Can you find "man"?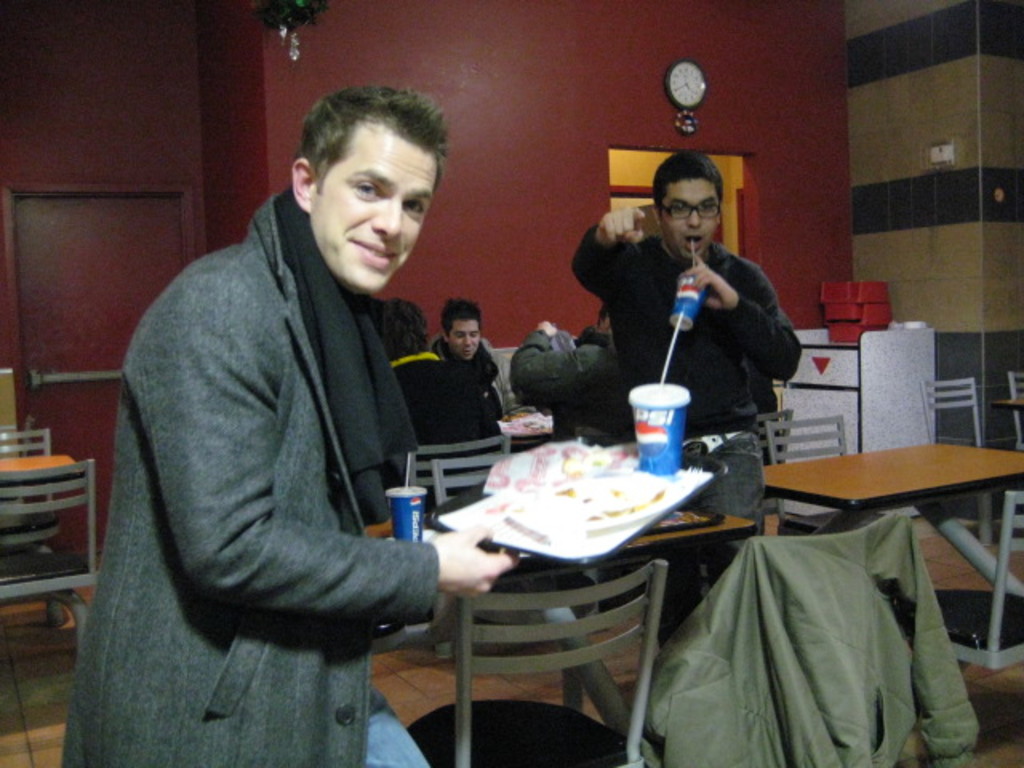
Yes, bounding box: <box>563,141,814,654</box>.
